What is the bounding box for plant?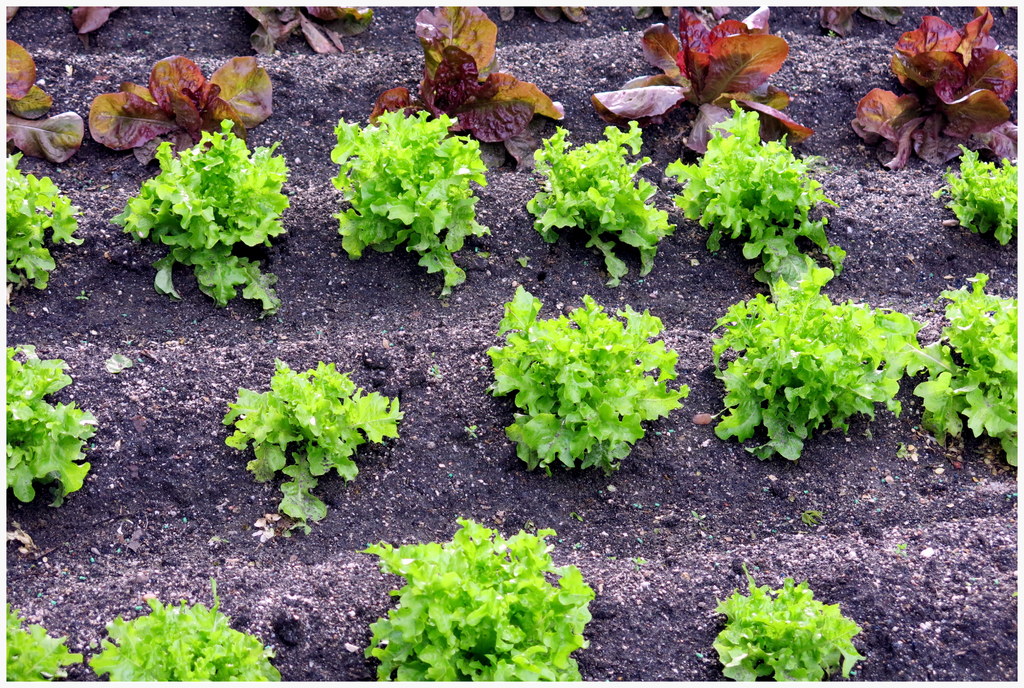
0 332 95 511.
